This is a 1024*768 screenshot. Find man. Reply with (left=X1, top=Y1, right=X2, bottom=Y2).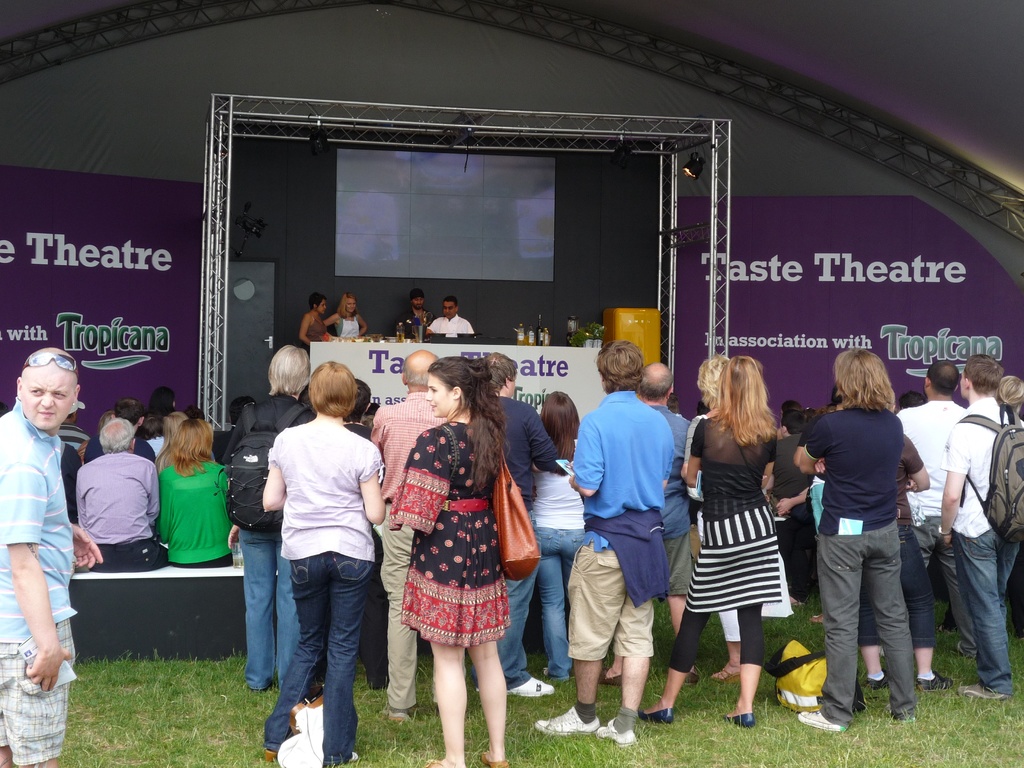
(left=60, top=442, right=82, bottom=524).
